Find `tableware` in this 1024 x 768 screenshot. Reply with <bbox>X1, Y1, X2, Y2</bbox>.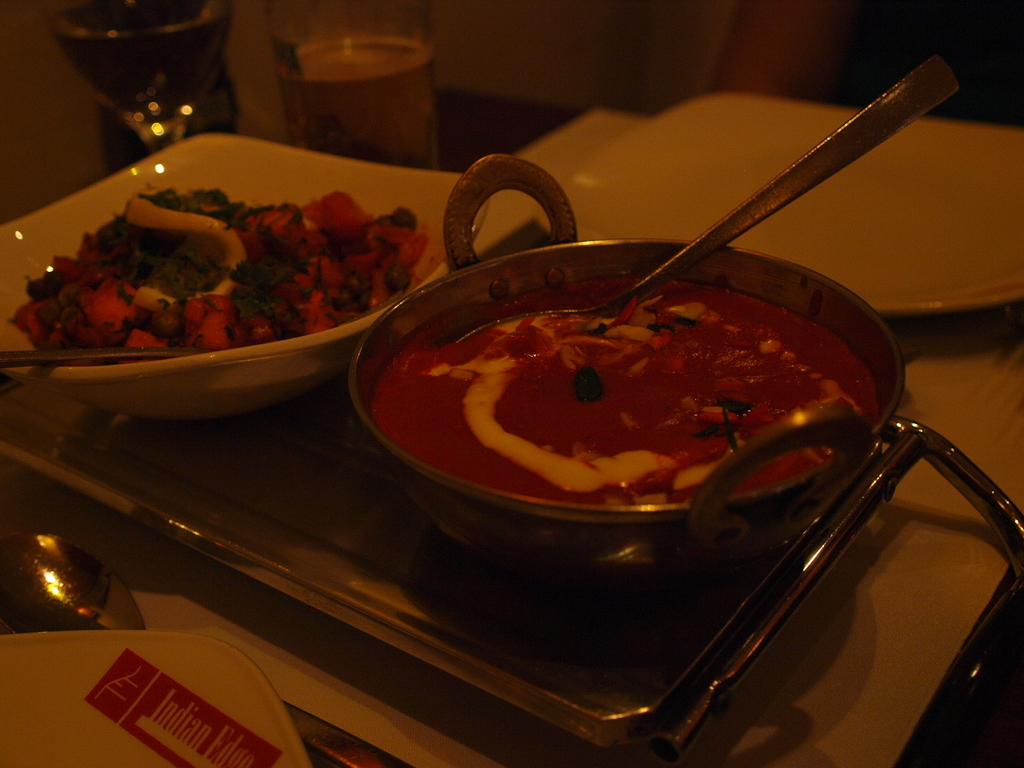
<bbox>45, 0, 233, 162</bbox>.
